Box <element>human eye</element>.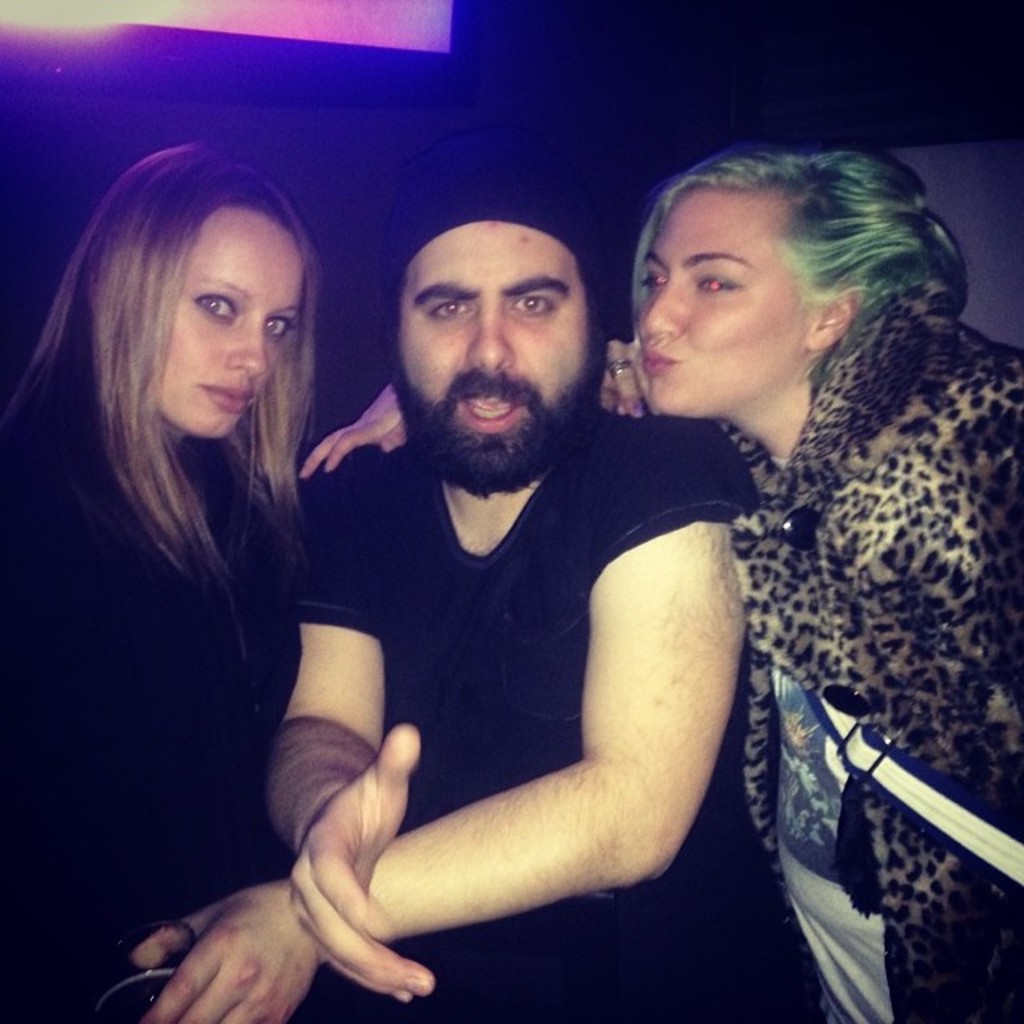
left=698, top=269, right=739, bottom=298.
